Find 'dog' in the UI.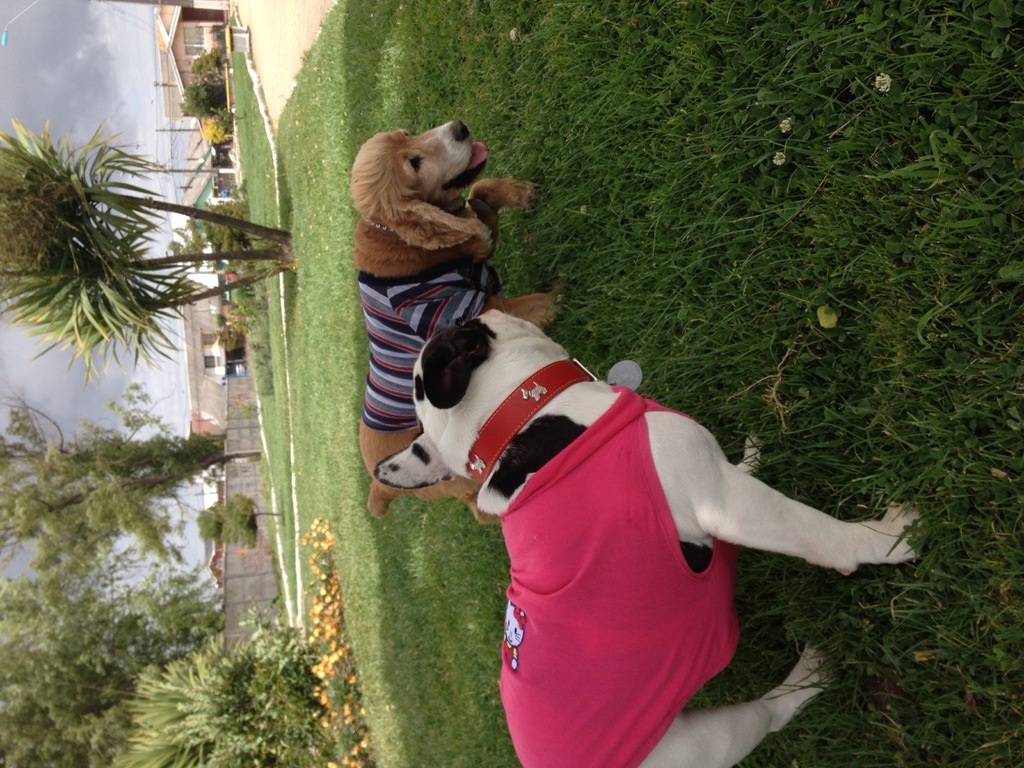
UI element at <region>387, 308, 932, 767</region>.
